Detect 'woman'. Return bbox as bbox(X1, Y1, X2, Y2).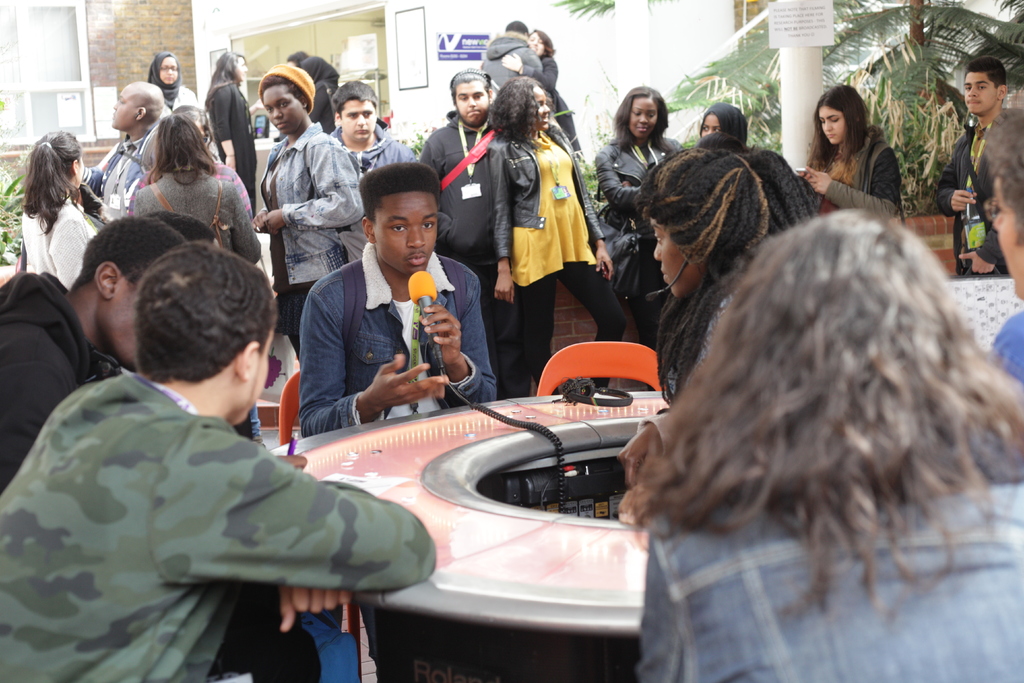
bbox(14, 118, 97, 305).
